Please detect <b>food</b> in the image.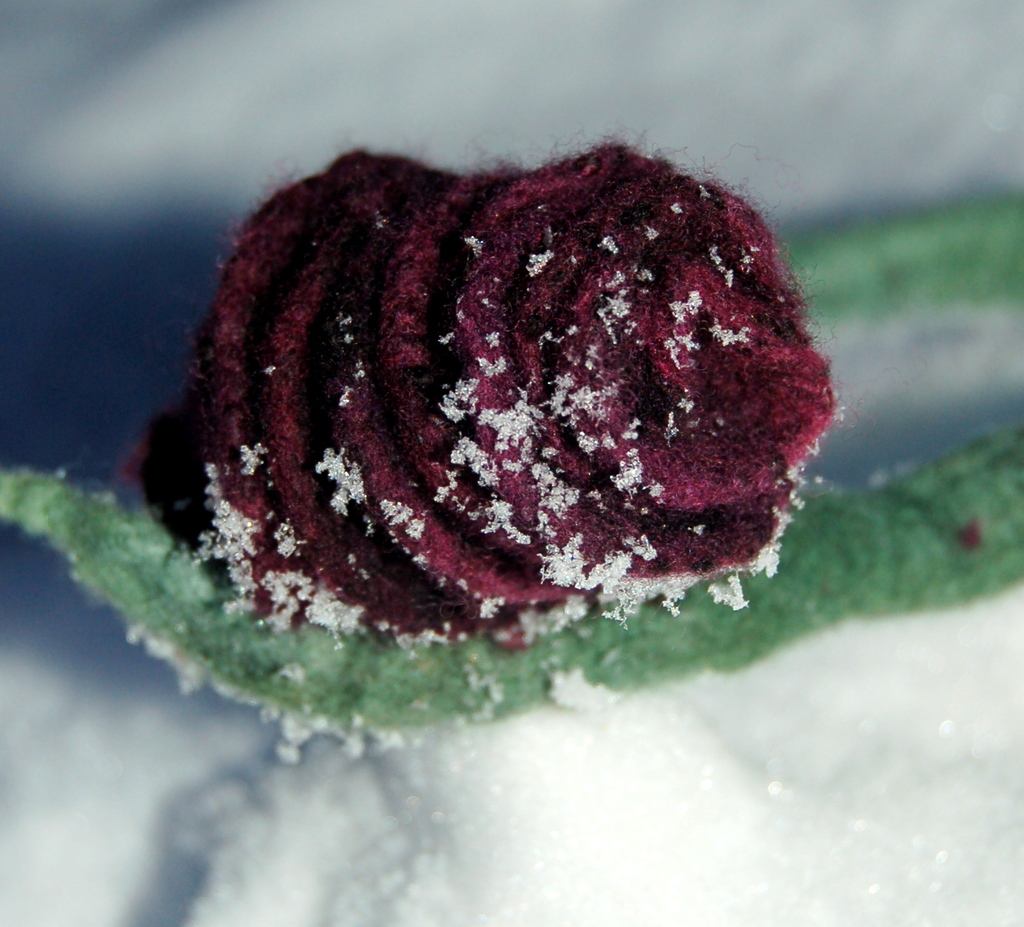
x1=144 y1=144 x2=804 y2=663.
